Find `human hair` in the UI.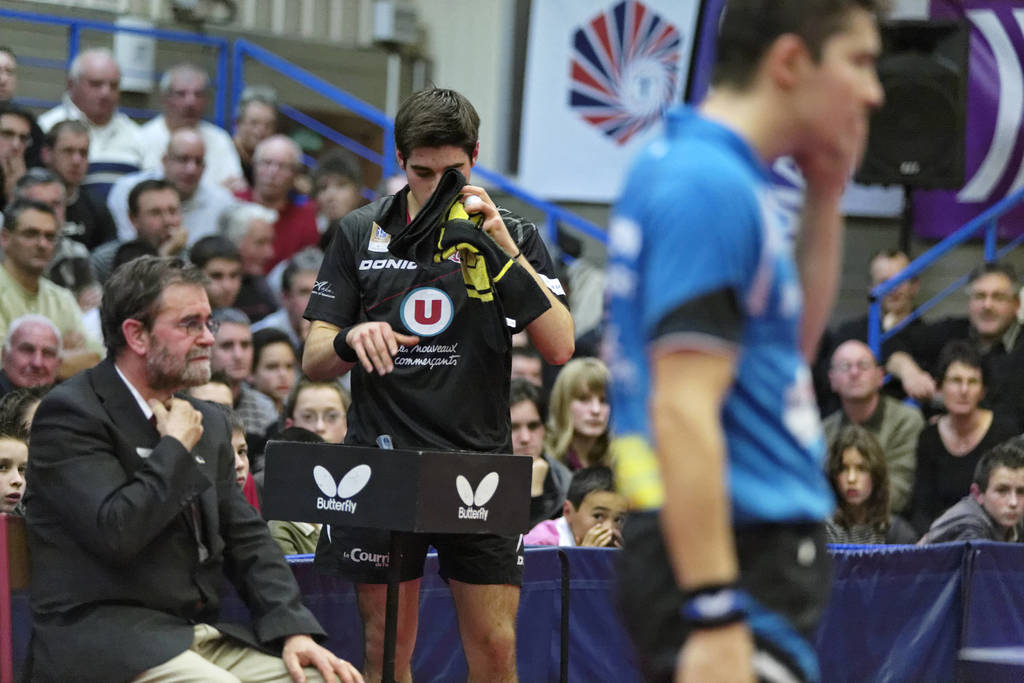
UI element at [x1=13, y1=170, x2=65, y2=201].
